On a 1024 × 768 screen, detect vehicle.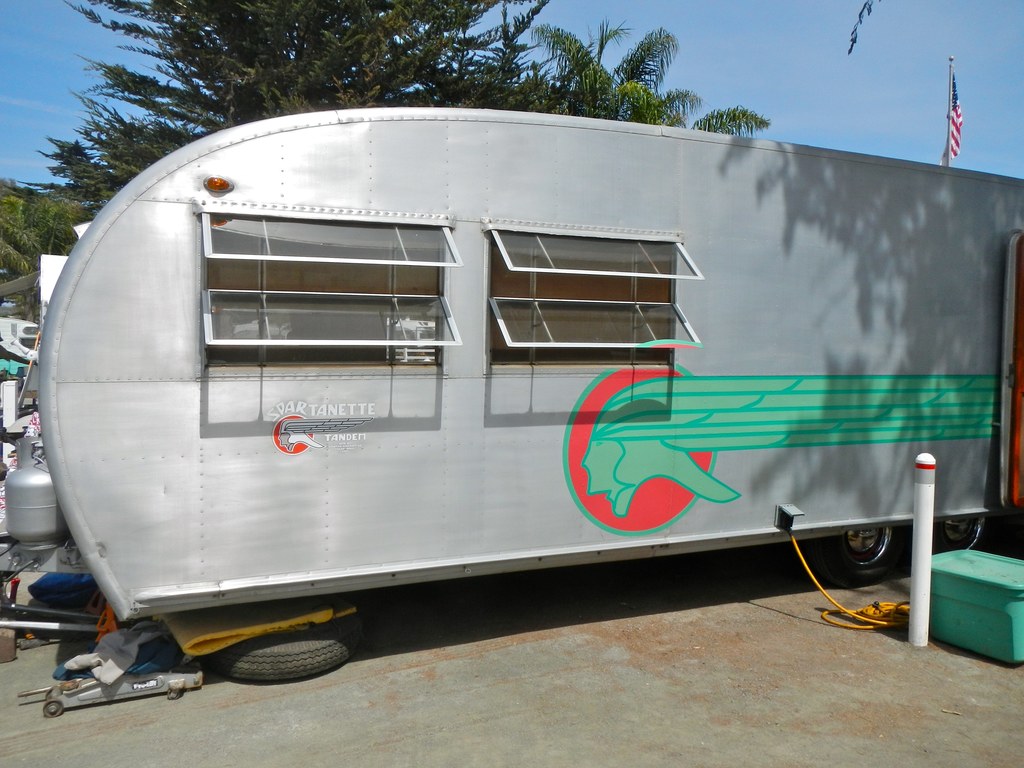
left=28, top=103, right=1023, bottom=680.
